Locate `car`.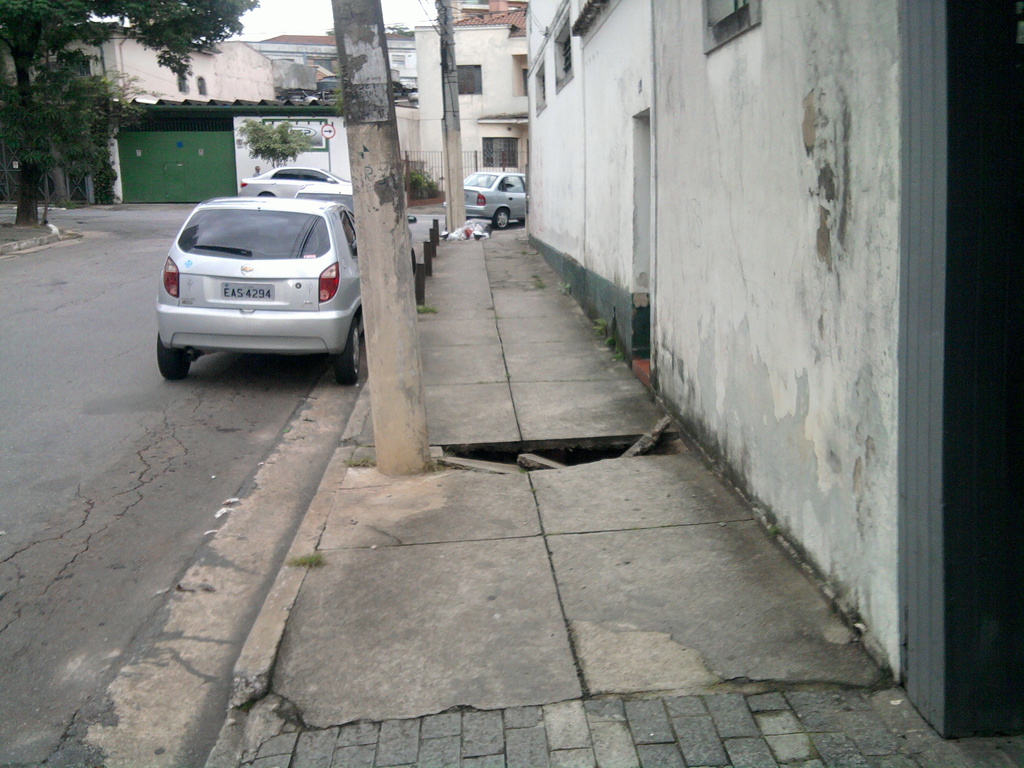
Bounding box: 442:170:528:232.
